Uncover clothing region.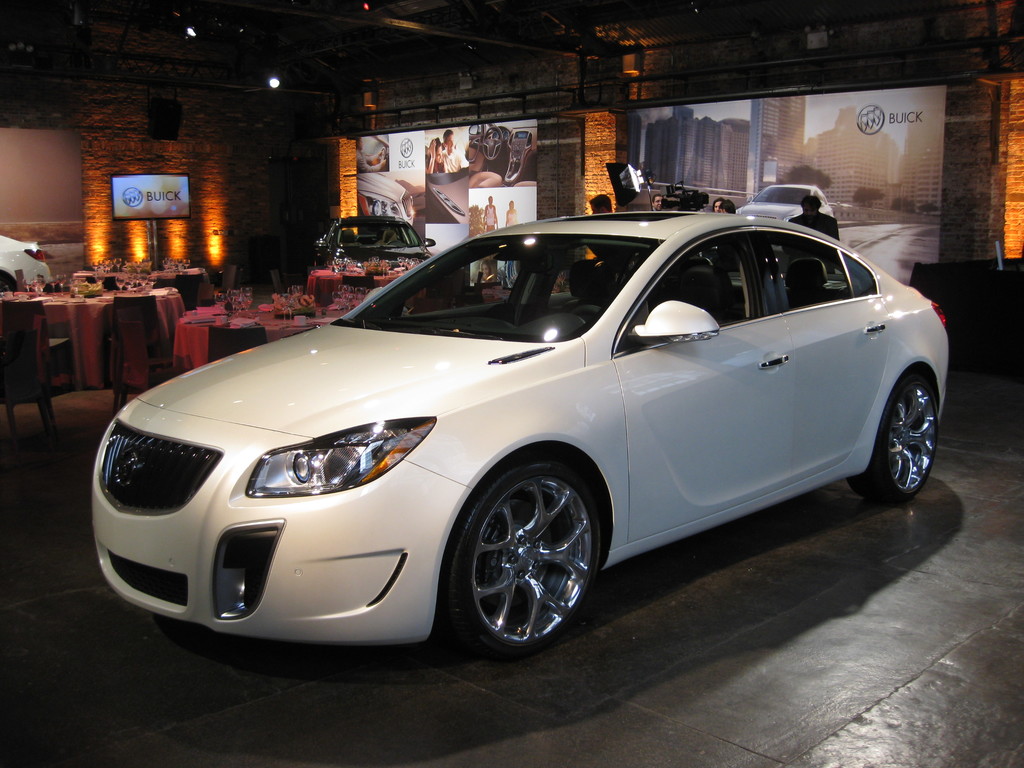
Uncovered: detection(428, 154, 433, 170).
